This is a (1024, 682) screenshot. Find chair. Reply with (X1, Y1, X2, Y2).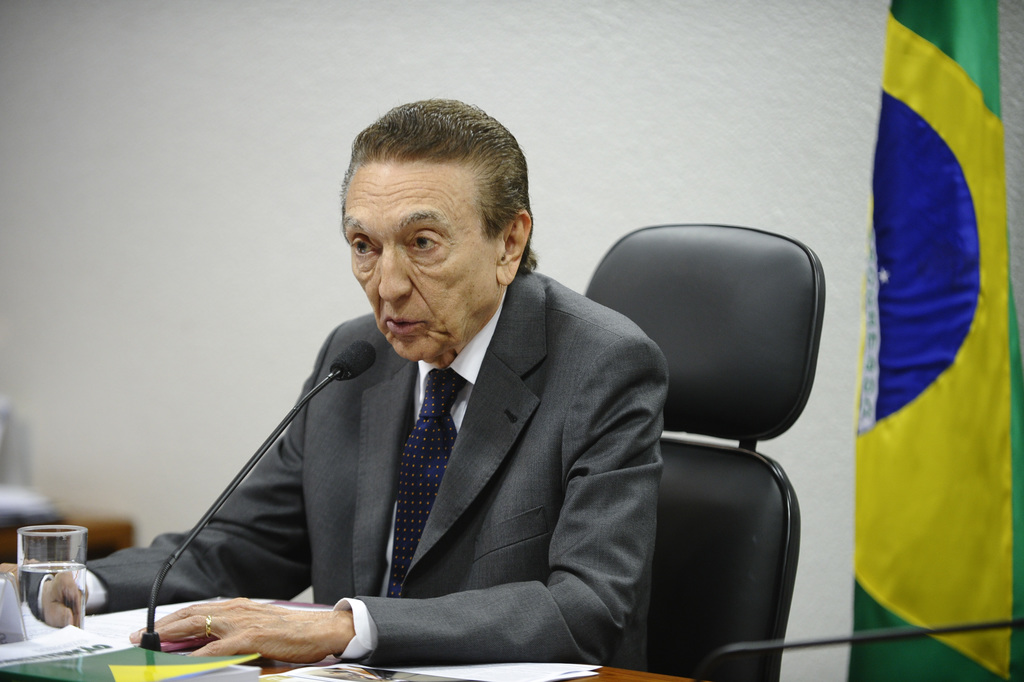
(558, 242, 839, 654).
